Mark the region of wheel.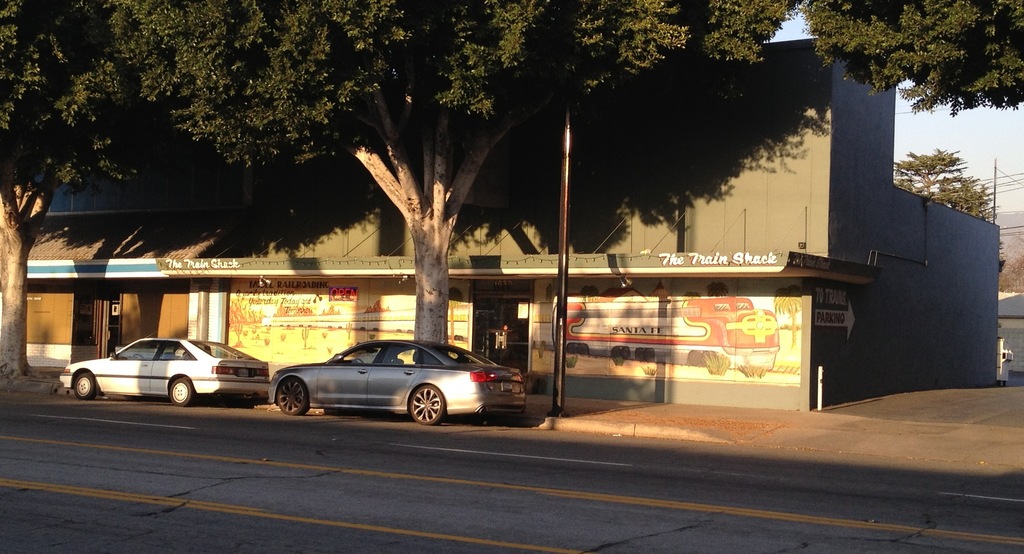
Region: box(612, 346, 619, 357).
